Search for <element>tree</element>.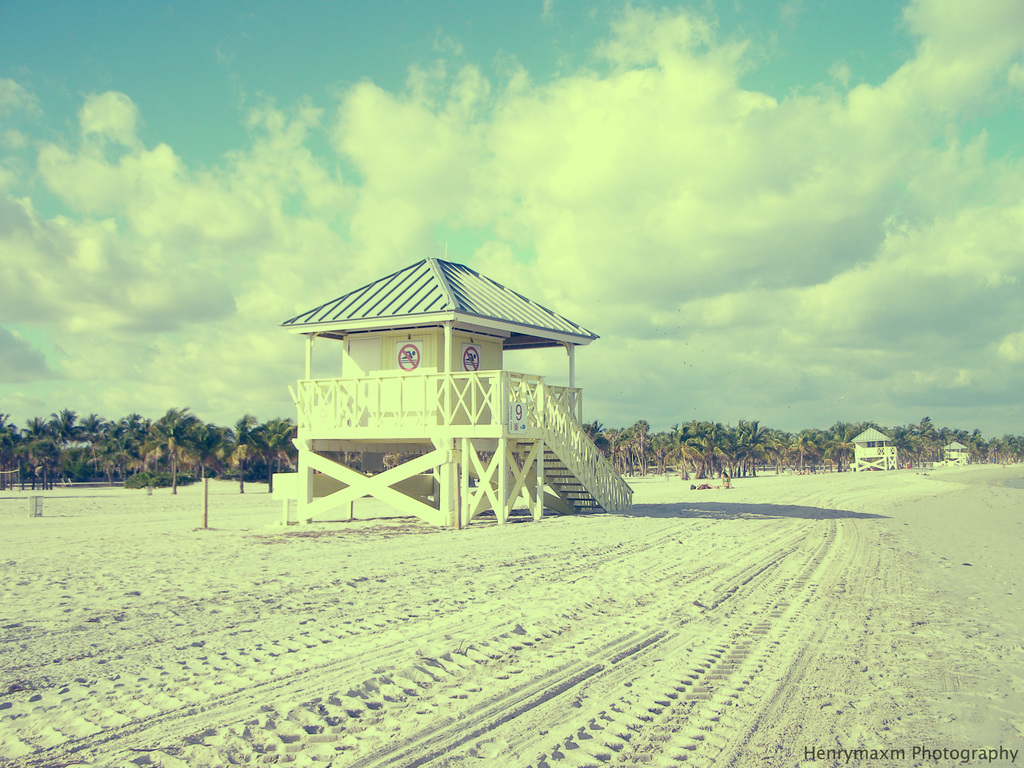
Found at (left=47, top=406, right=81, bottom=443).
